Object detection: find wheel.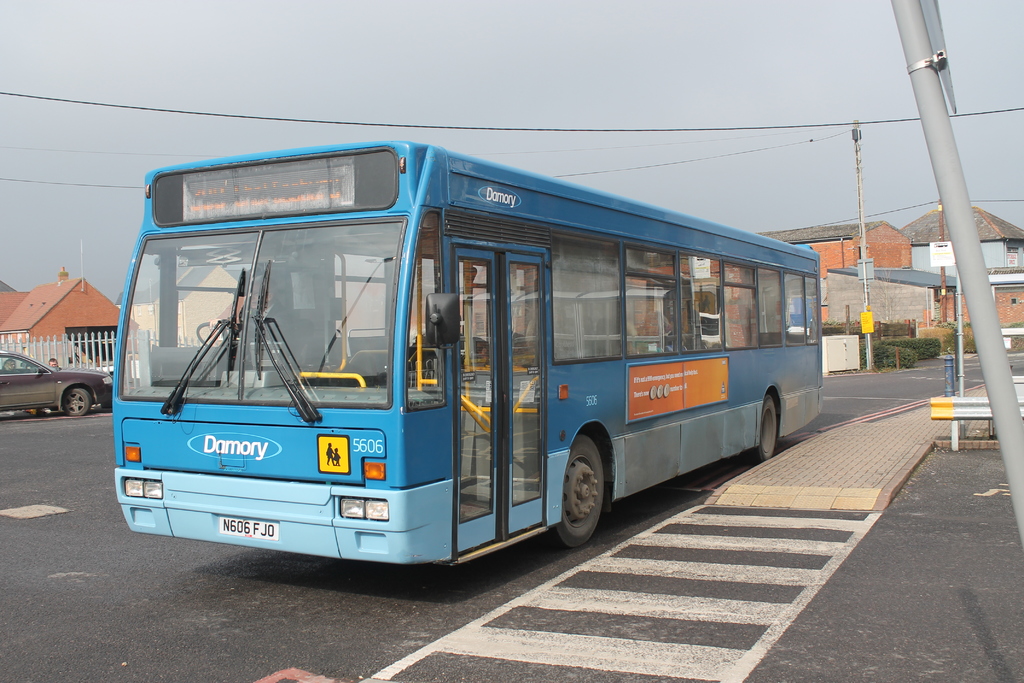
locate(63, 385, 92, 416).
